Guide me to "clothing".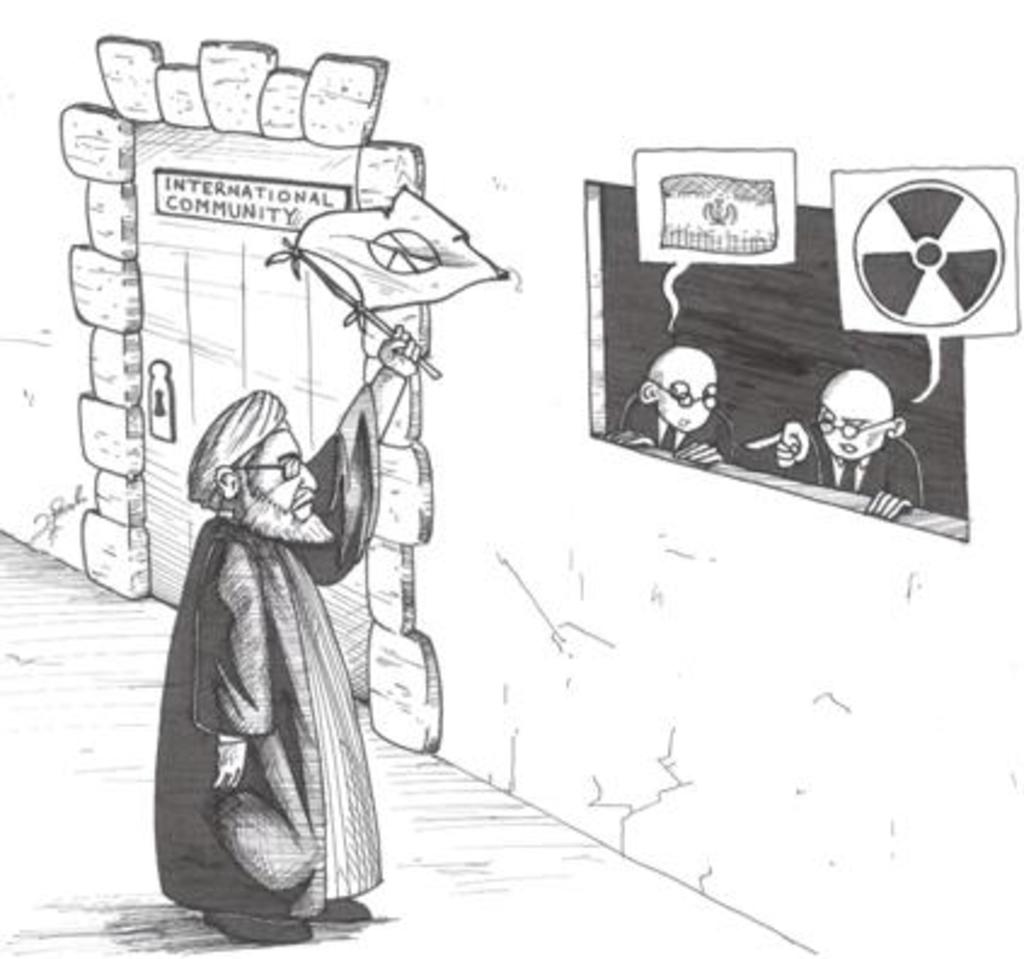
Guidance: (145, 421, 467, 957).
